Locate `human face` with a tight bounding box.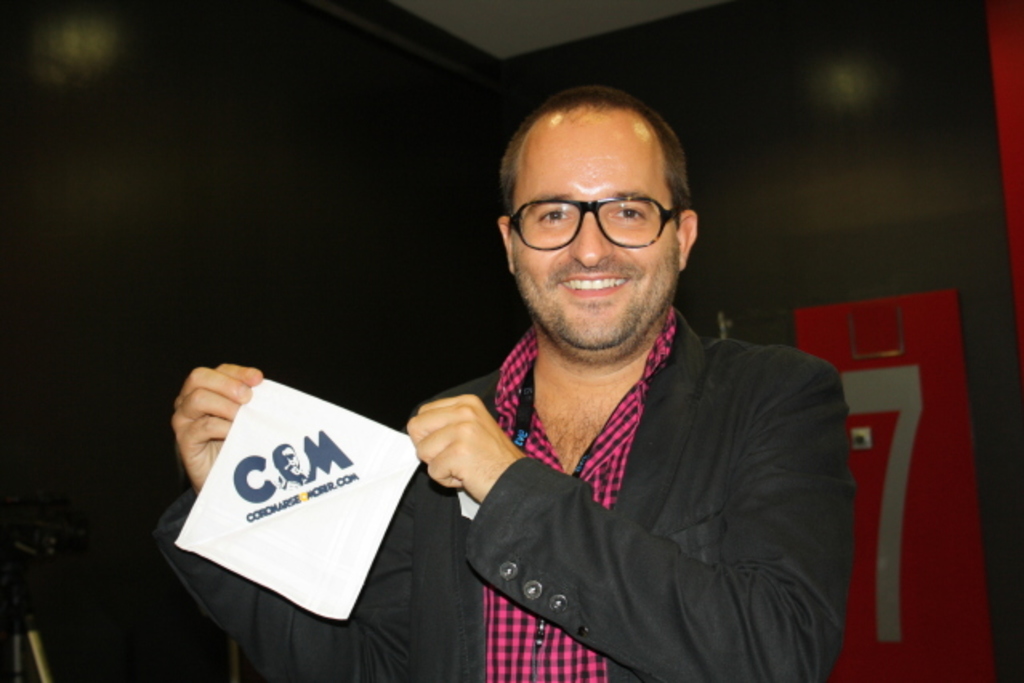
bbox=[511, 111, 678, 345].
